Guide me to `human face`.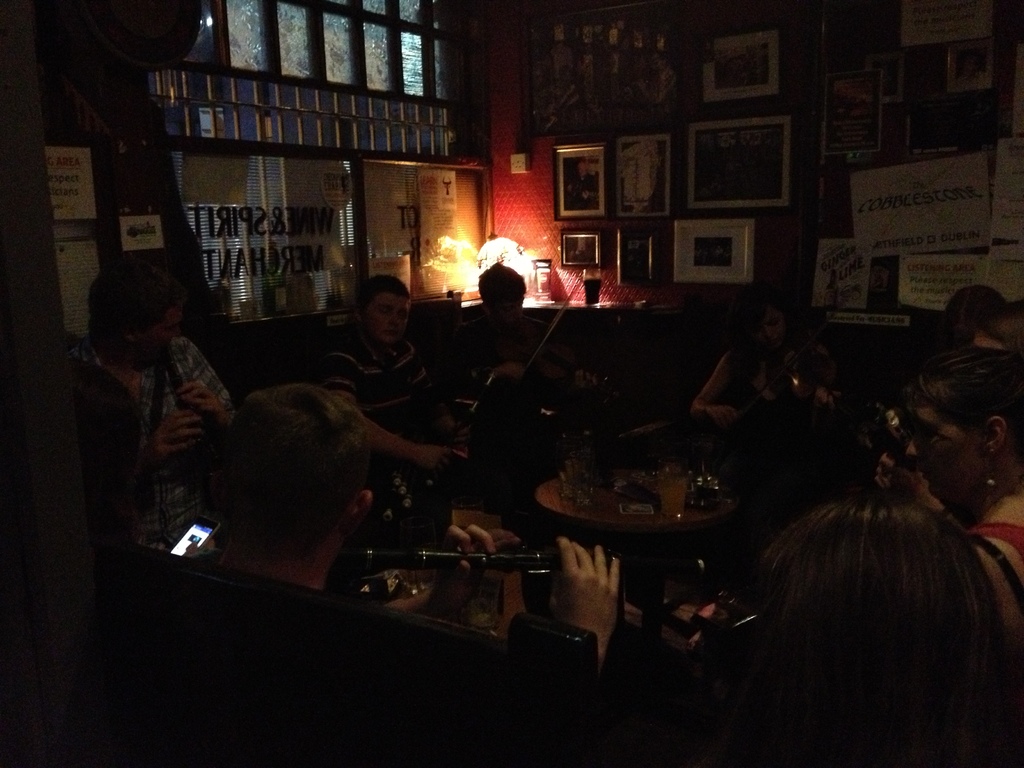
Guidance: [143,306,177,358].
